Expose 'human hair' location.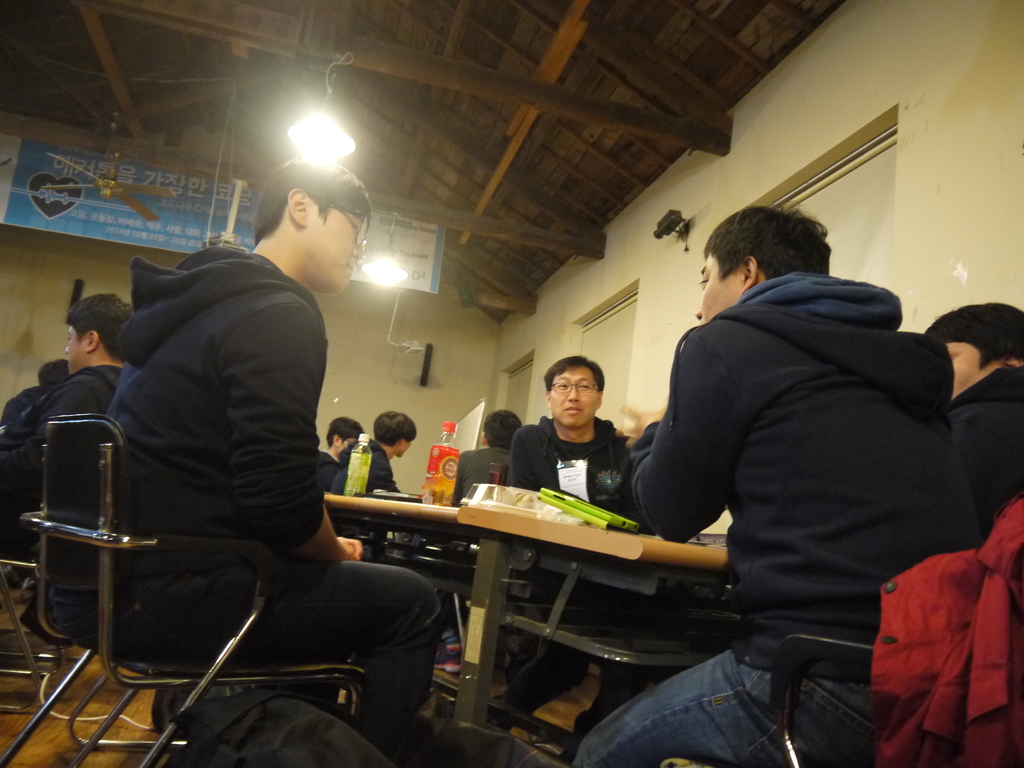
Exposed at 541 355 605 395.
